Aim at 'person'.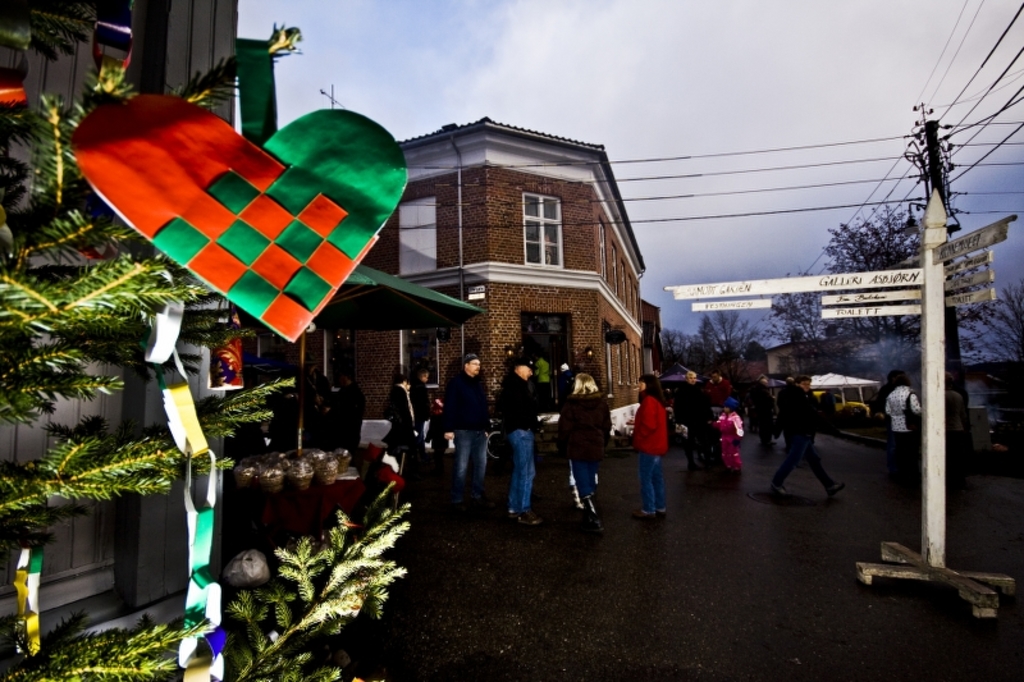
Aimed at (749, 367, 780, 448).
